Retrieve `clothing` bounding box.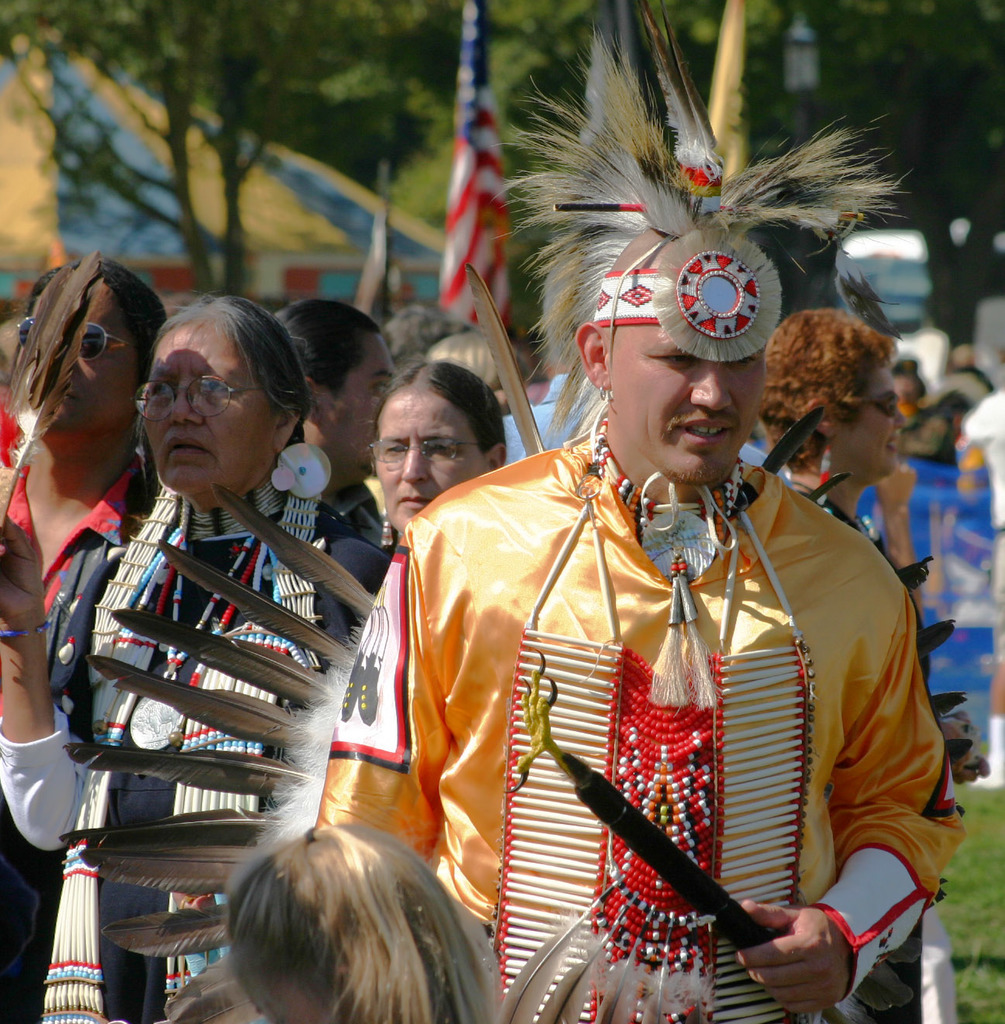
Bounding box: <bbox>384, 375, 930, 1020</bbox>.
